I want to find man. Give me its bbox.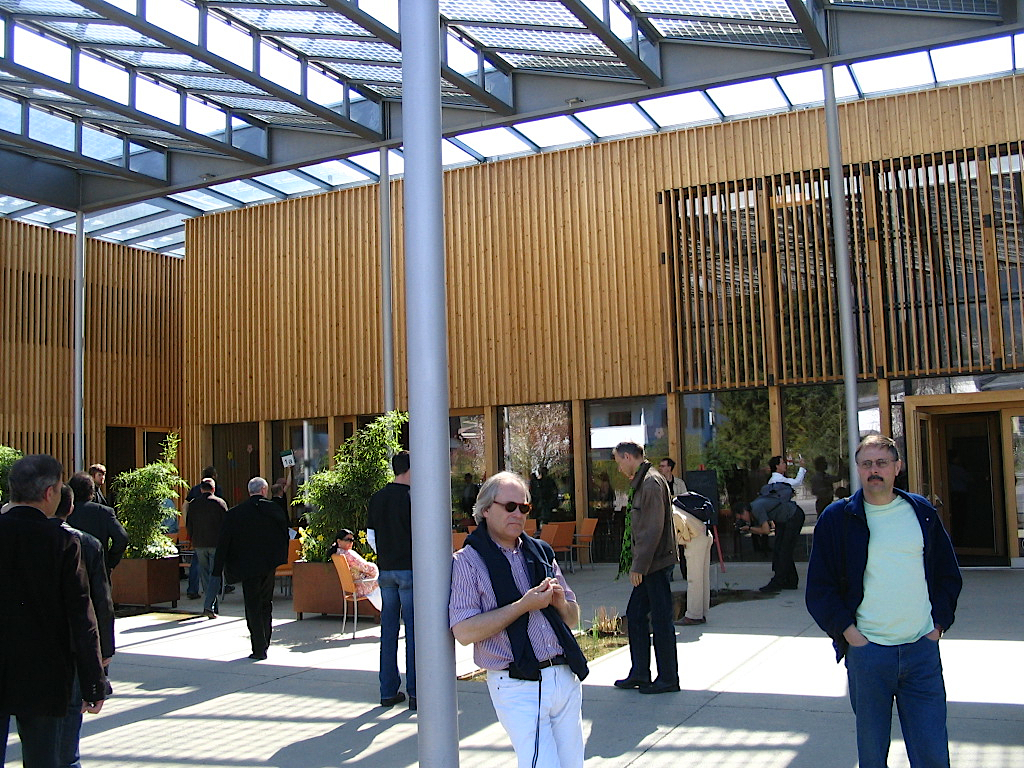
box(70, 472, 129, 674).
